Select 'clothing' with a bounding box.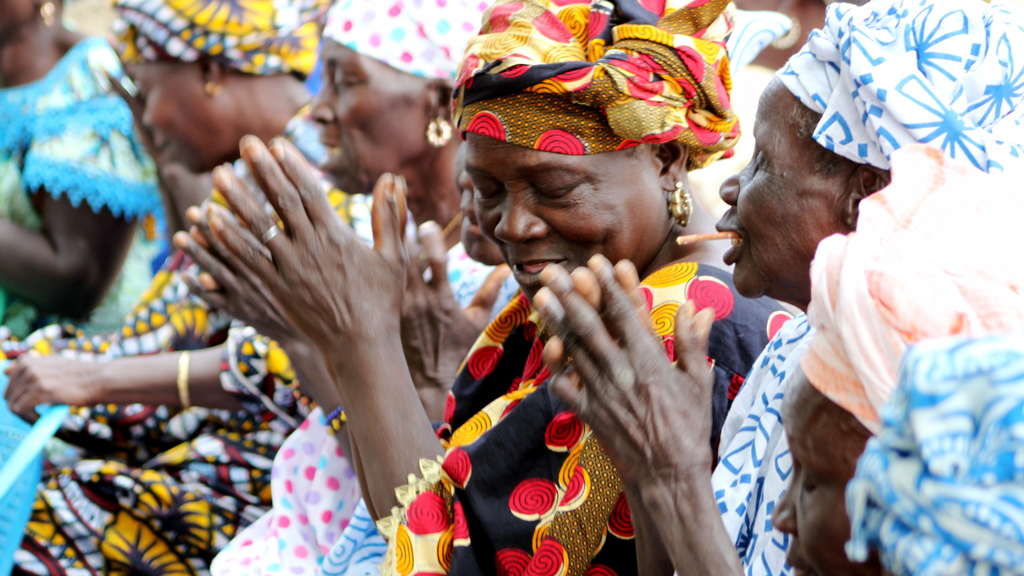
0:26:168:397.
